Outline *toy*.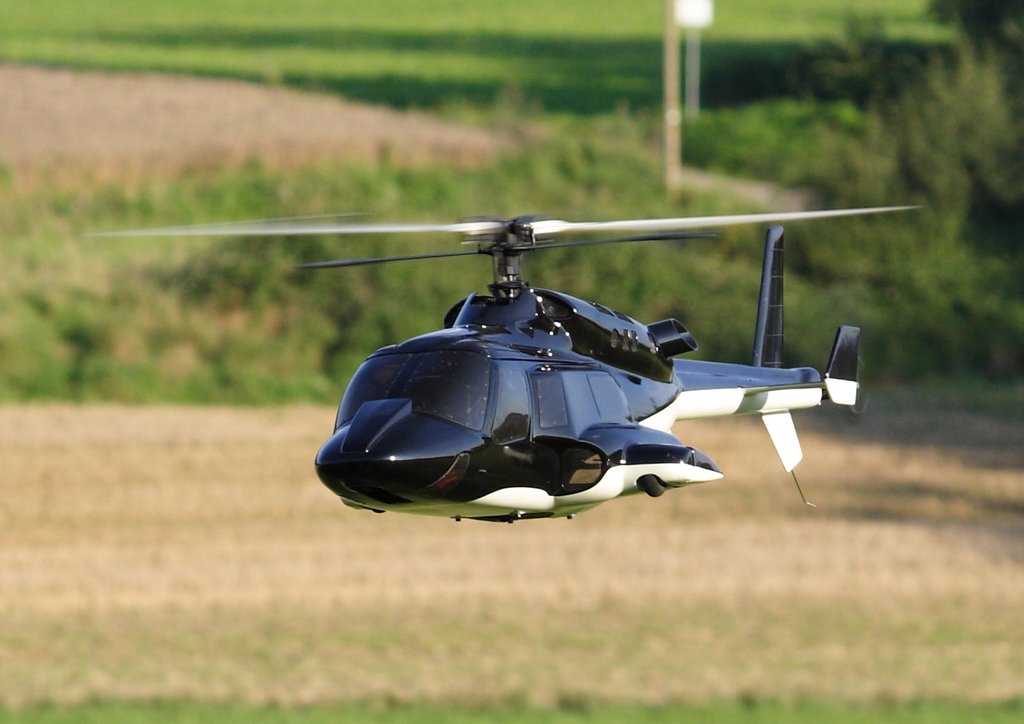
Outline: (81, 205, 904, 521).
